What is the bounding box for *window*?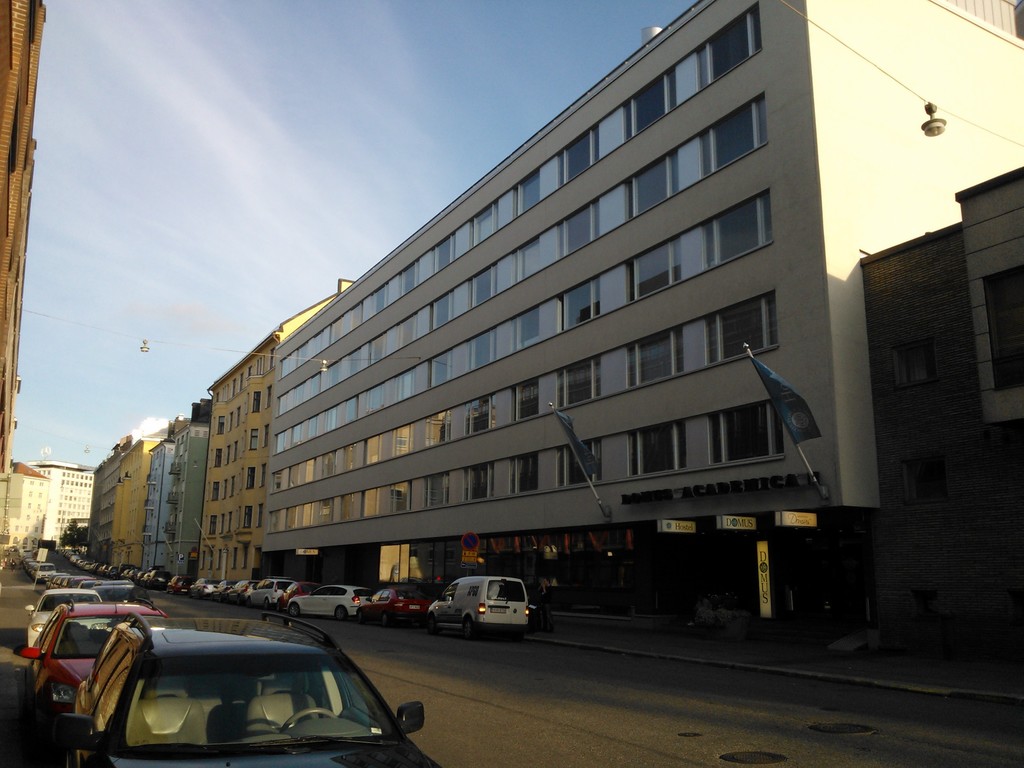
region(427, 349, 452, 386).
